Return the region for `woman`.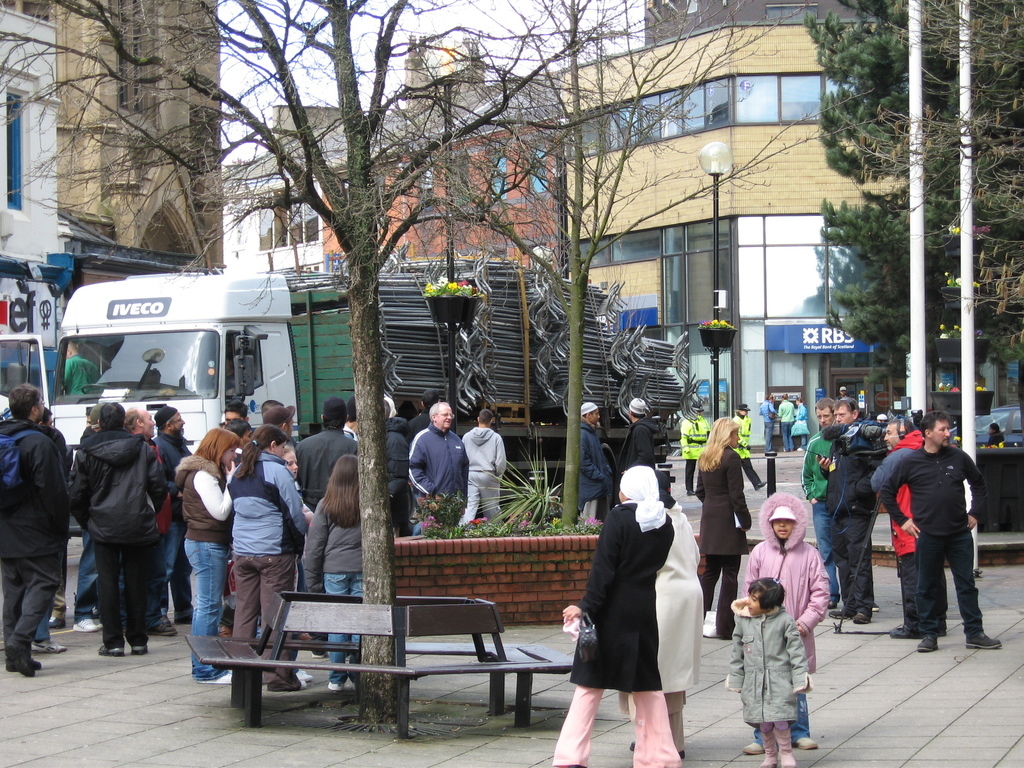
pyautogui.locateOnScreen(692, 418, 772, 636).
